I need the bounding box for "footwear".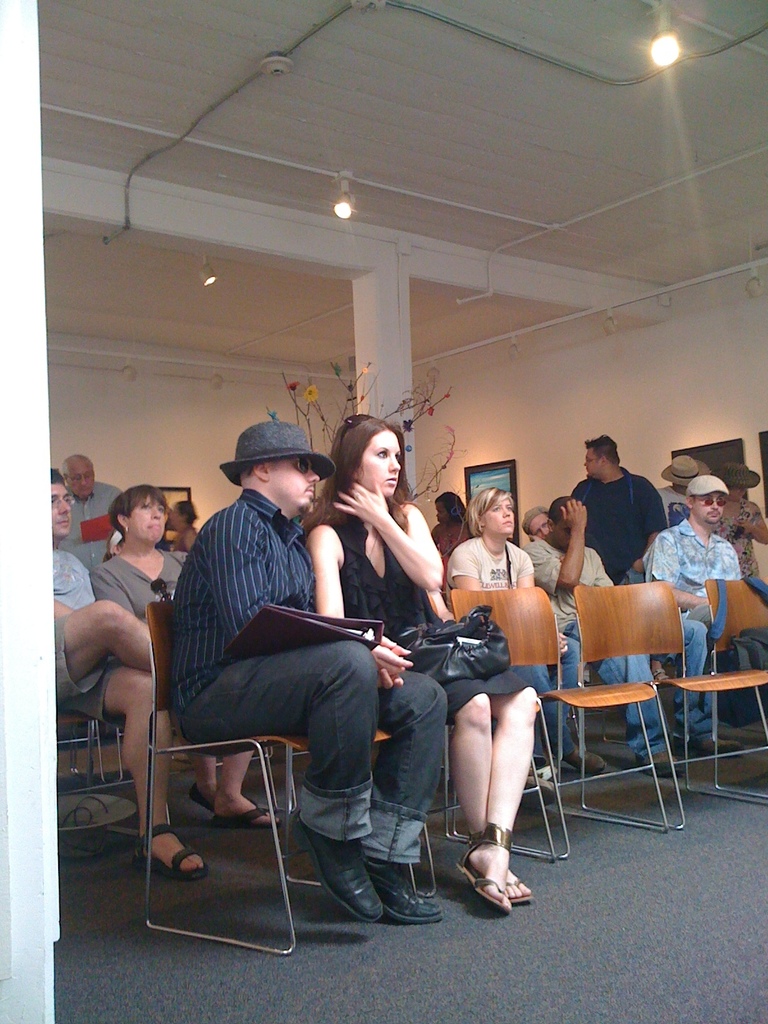
Here it is: <bbox>697, 735, 746, 751</bbox>.
